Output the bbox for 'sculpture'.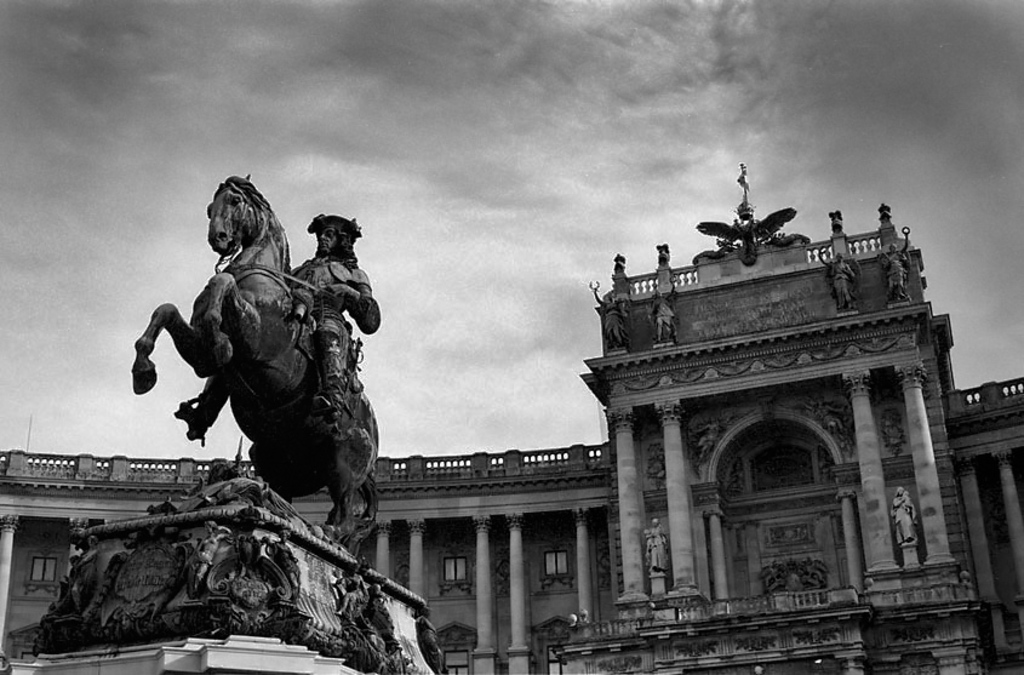
locate(818, 248, 857, 319).
